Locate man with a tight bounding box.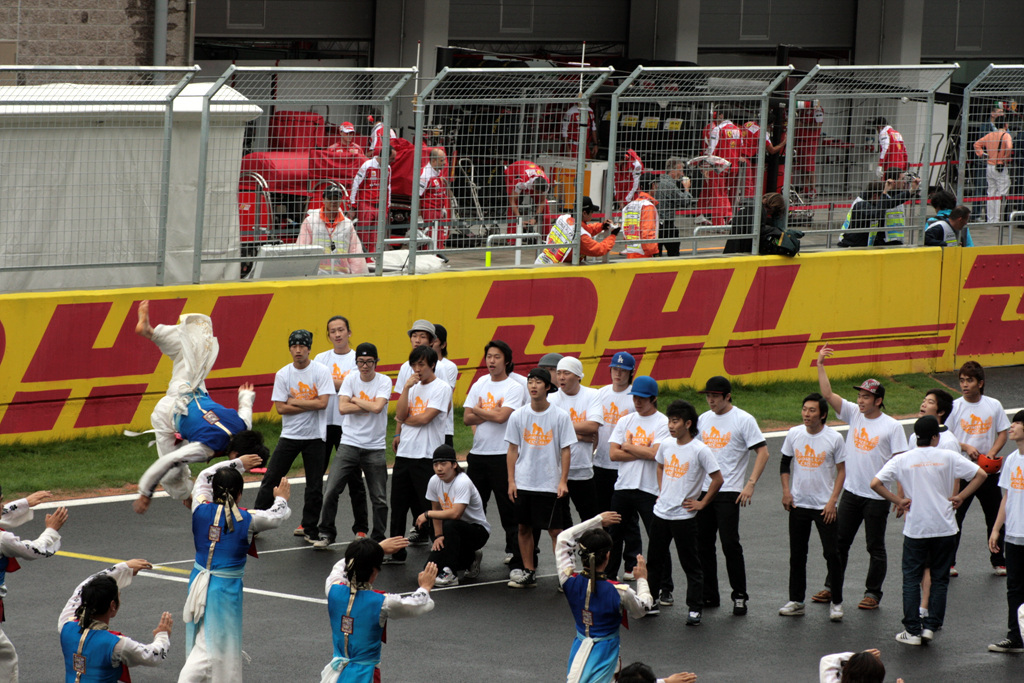
detection(946, 355, 1010, 579).
